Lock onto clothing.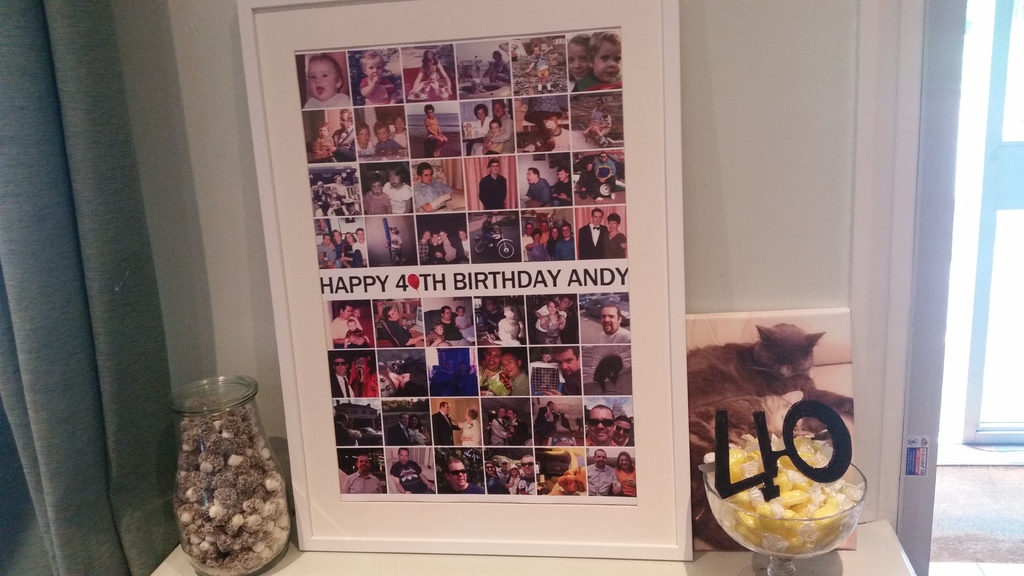
Locked: (435, 317, 474, 349).
